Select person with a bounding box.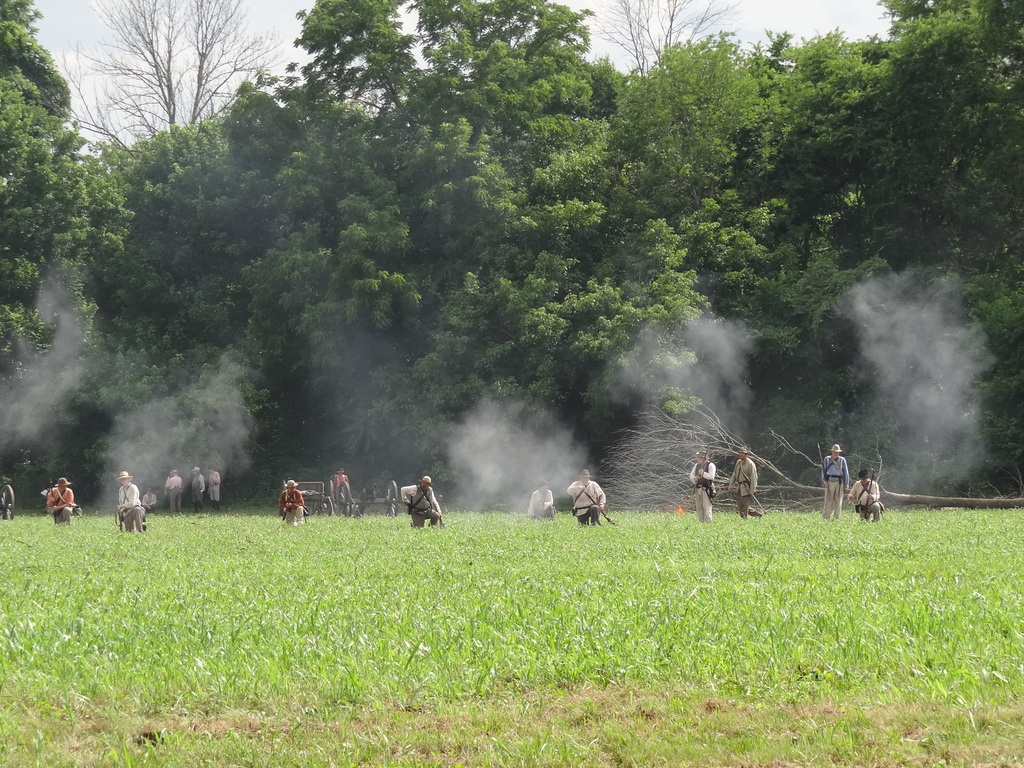
l=166, t=465, r=182, b=514.
